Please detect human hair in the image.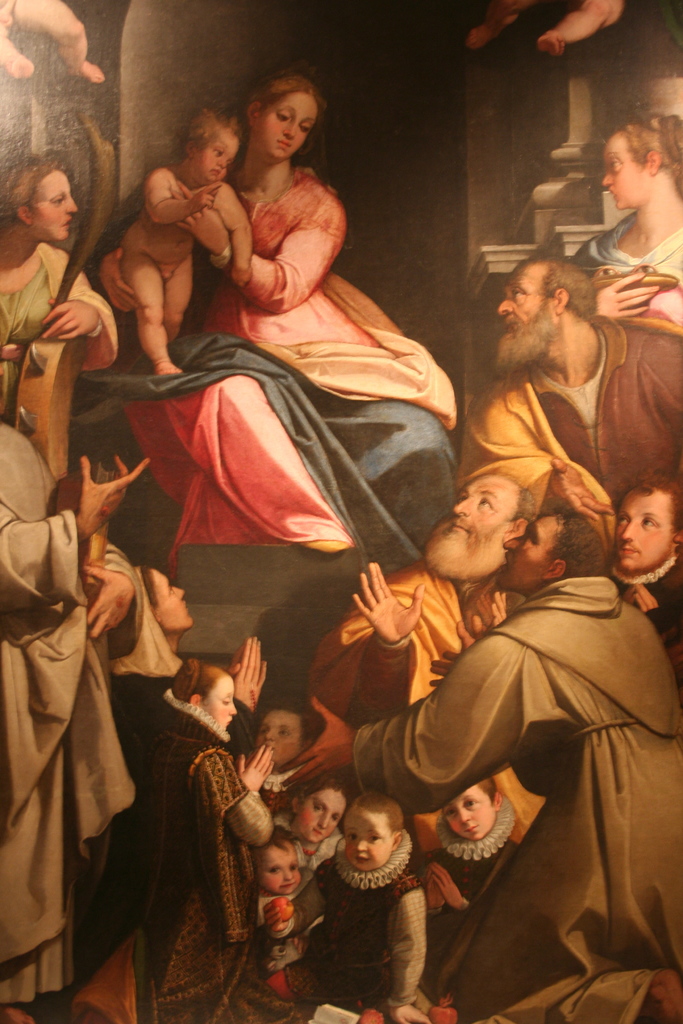
(252, 697, 320, 744).
